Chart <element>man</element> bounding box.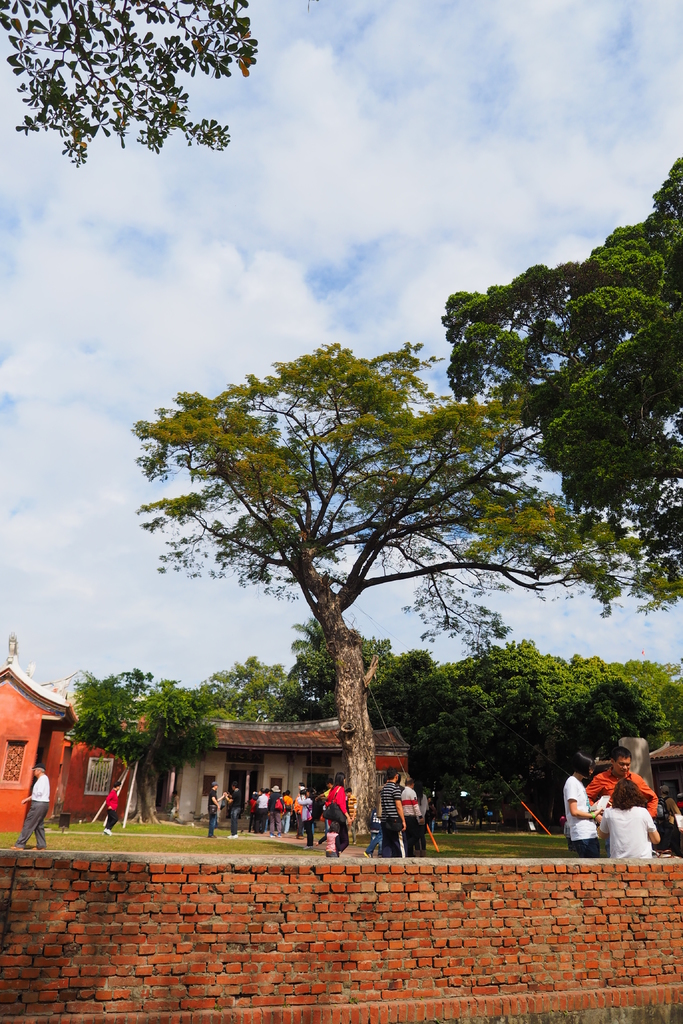
Charted: bbox=[315, 778, 336, 799].
